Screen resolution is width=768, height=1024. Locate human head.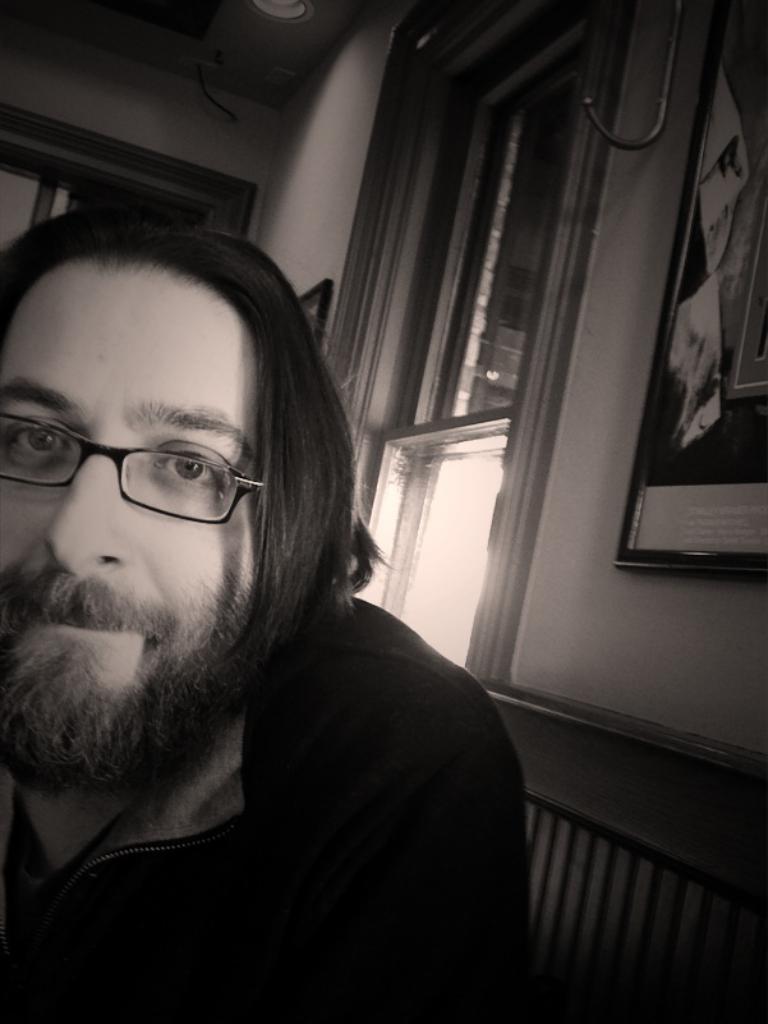
4 208 392 784.
